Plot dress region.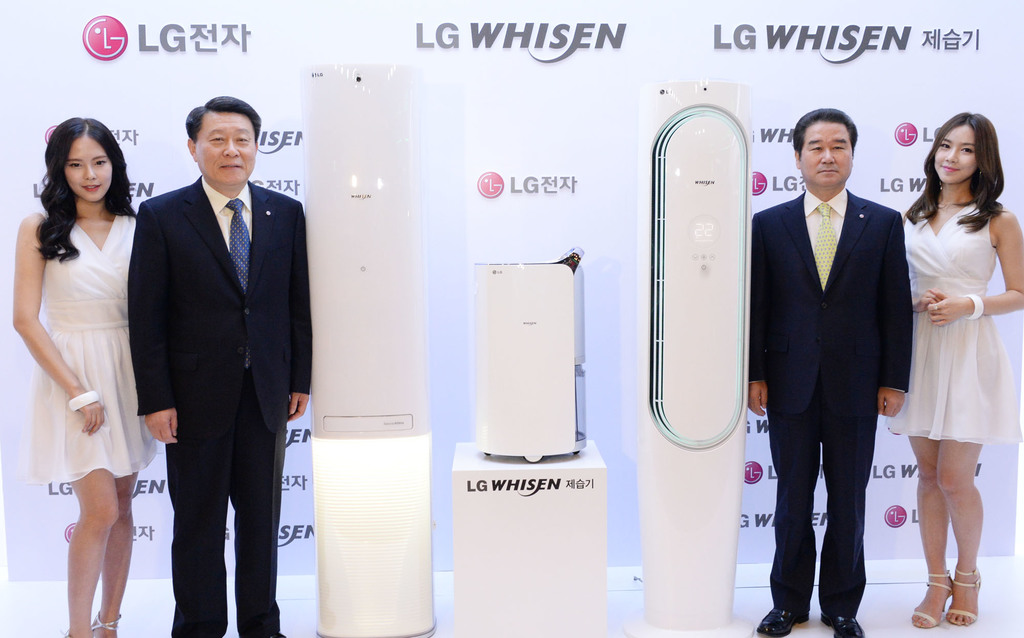
Plotted at 25,214,158,478.
